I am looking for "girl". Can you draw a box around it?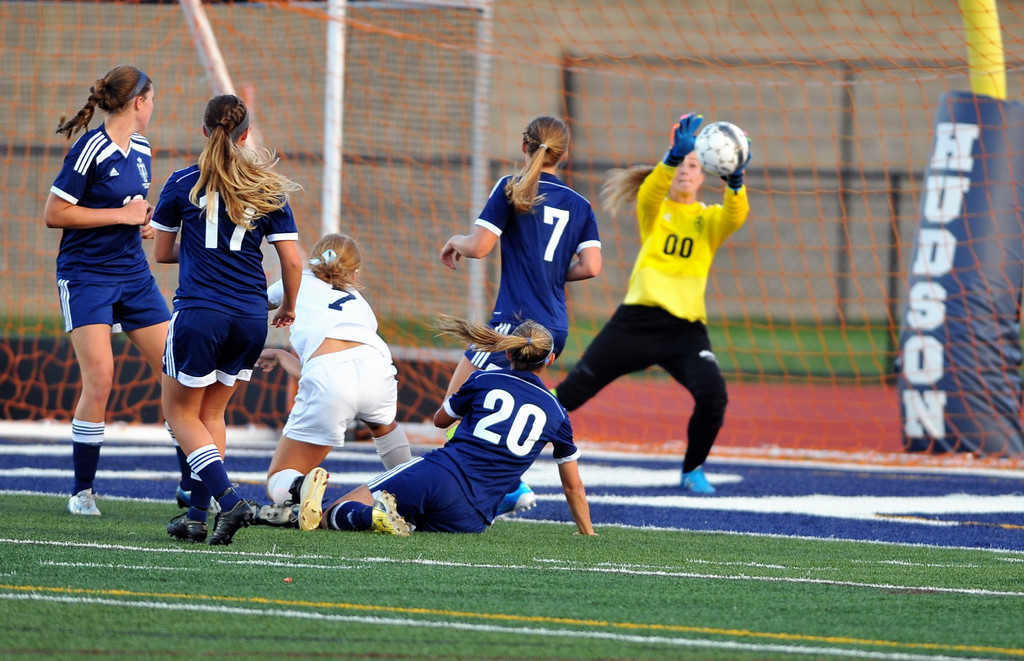
Sure, the bounding box is <box>323,308,600,534</box>.
